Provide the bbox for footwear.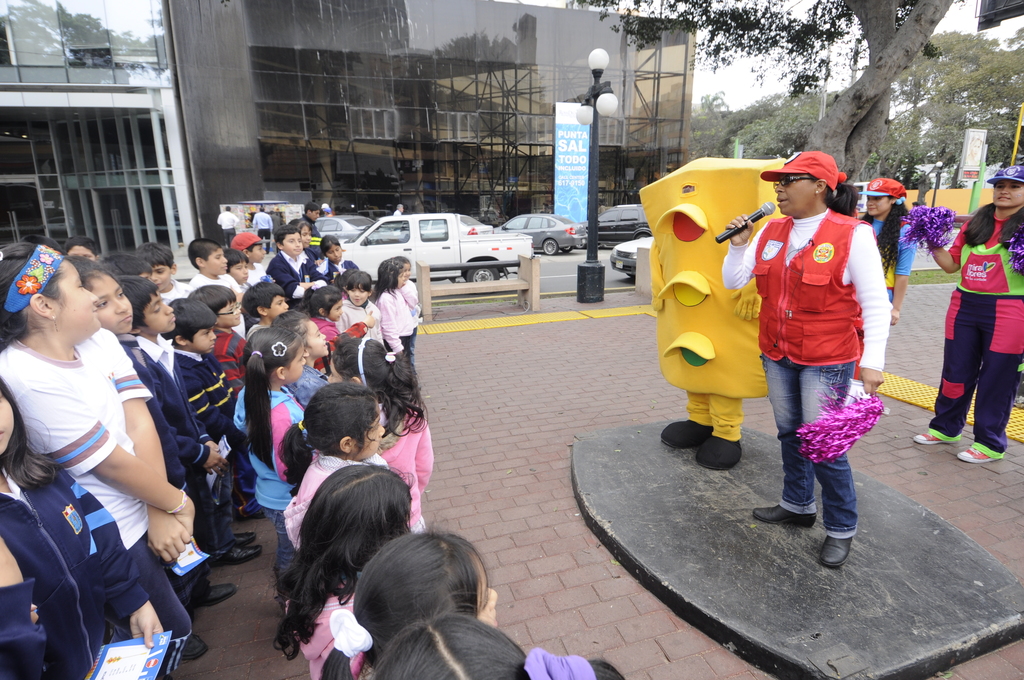
[x1=662, y1=419, x2=710, y2=450].
